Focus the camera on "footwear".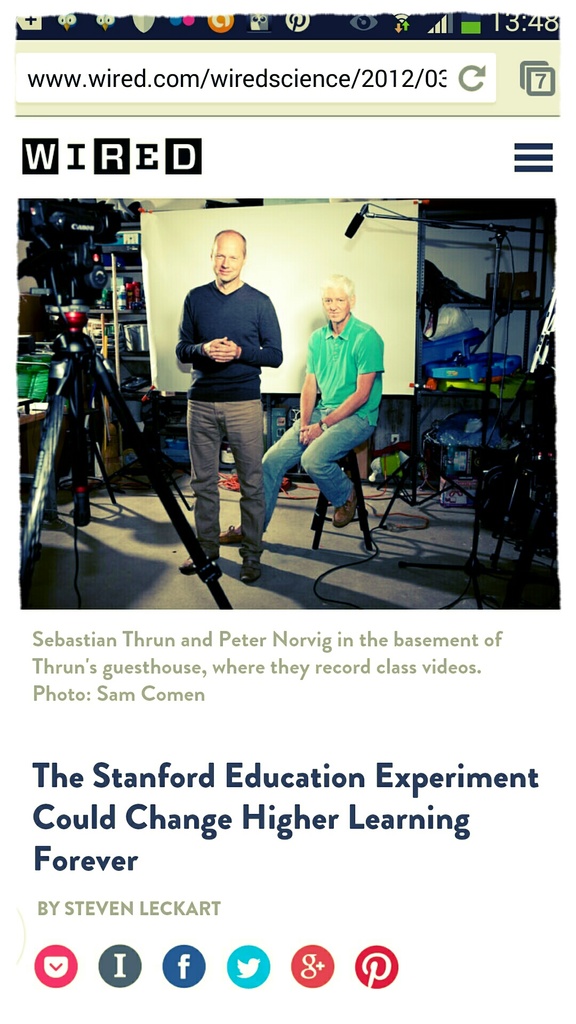
Focus region: locate(337, 488, 358, 528).
